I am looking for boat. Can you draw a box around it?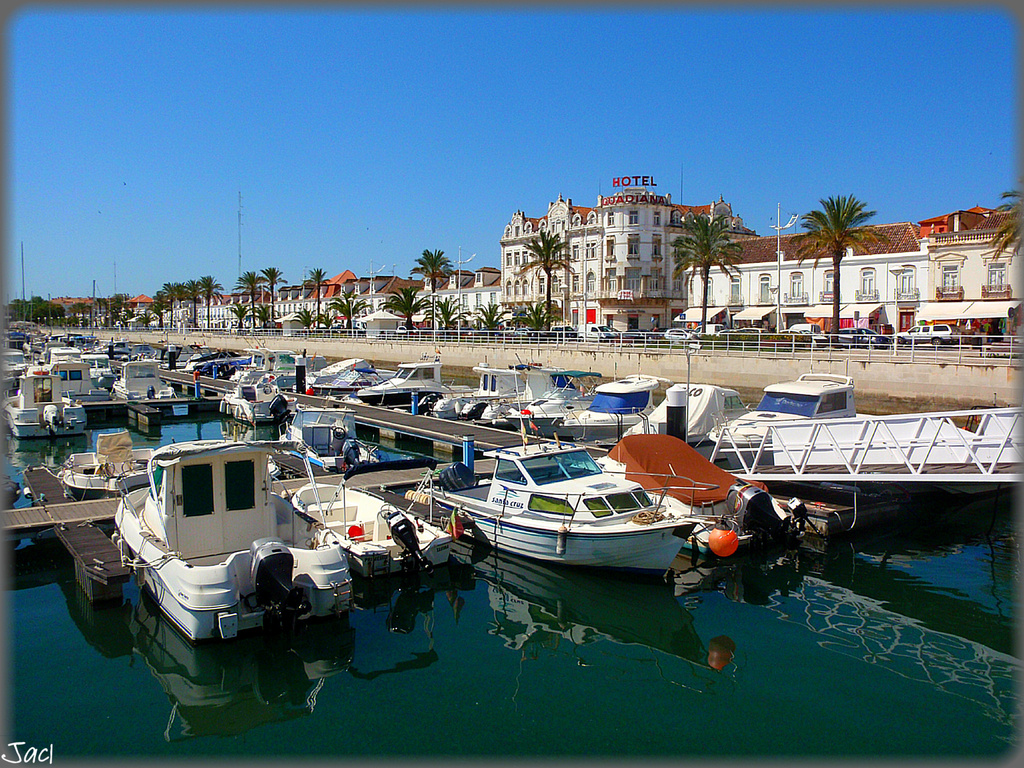
Sure, the bounding box is {"x1": 104, "y1": 337, "x2": 134, "y2": 353}.
